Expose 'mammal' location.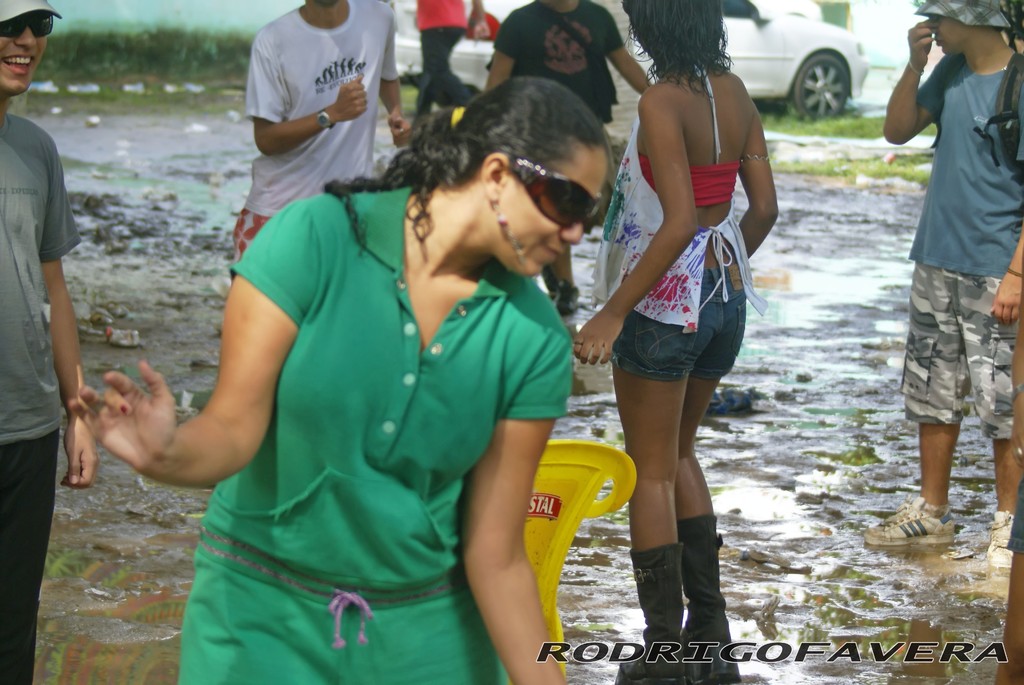
Exposed at <region>388, 0, 493, 122</region>.
